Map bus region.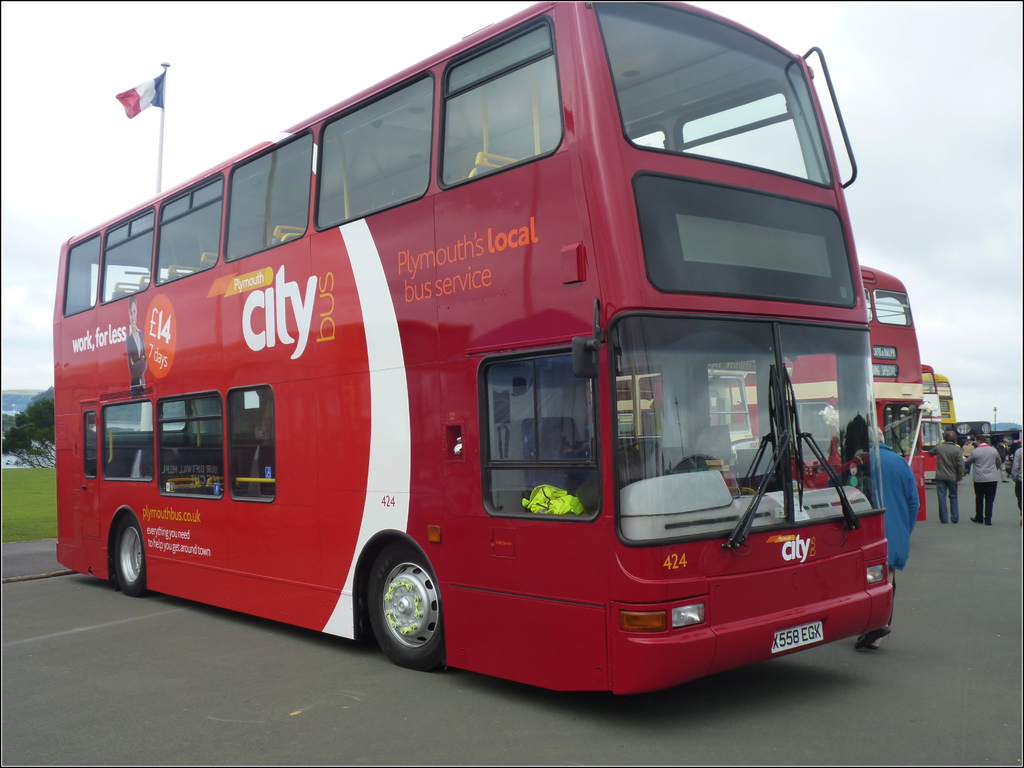
Mapped to rect(52, 0, 893, 698).
